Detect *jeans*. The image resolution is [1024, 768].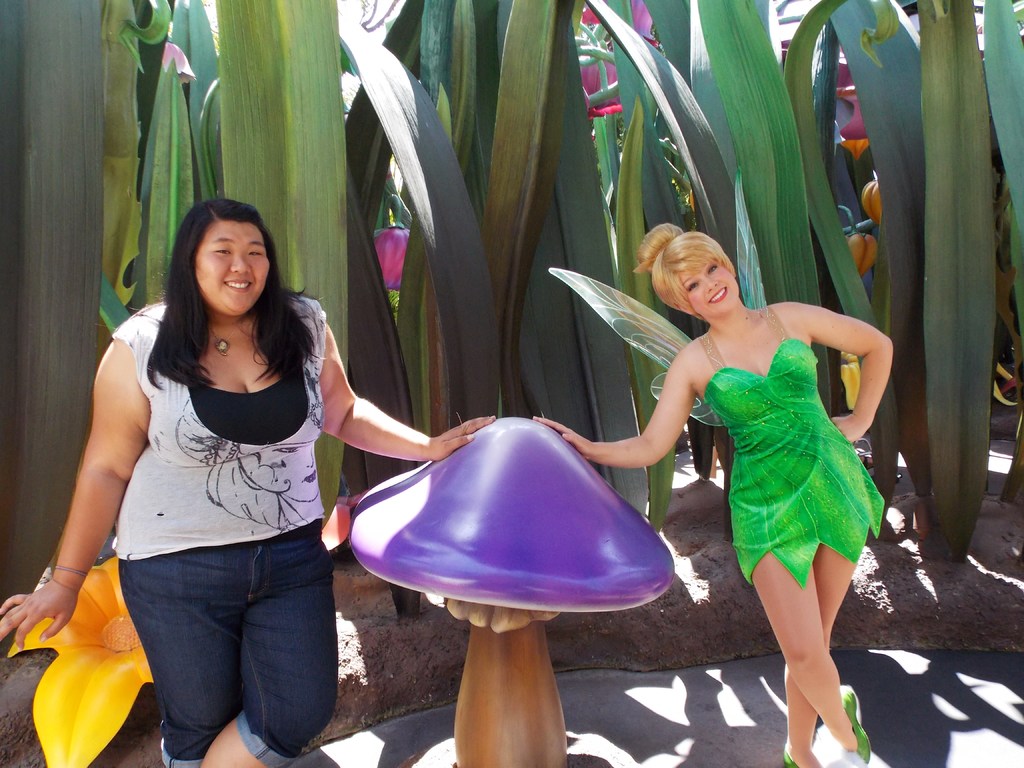
box(105, 529, 331, 761).
